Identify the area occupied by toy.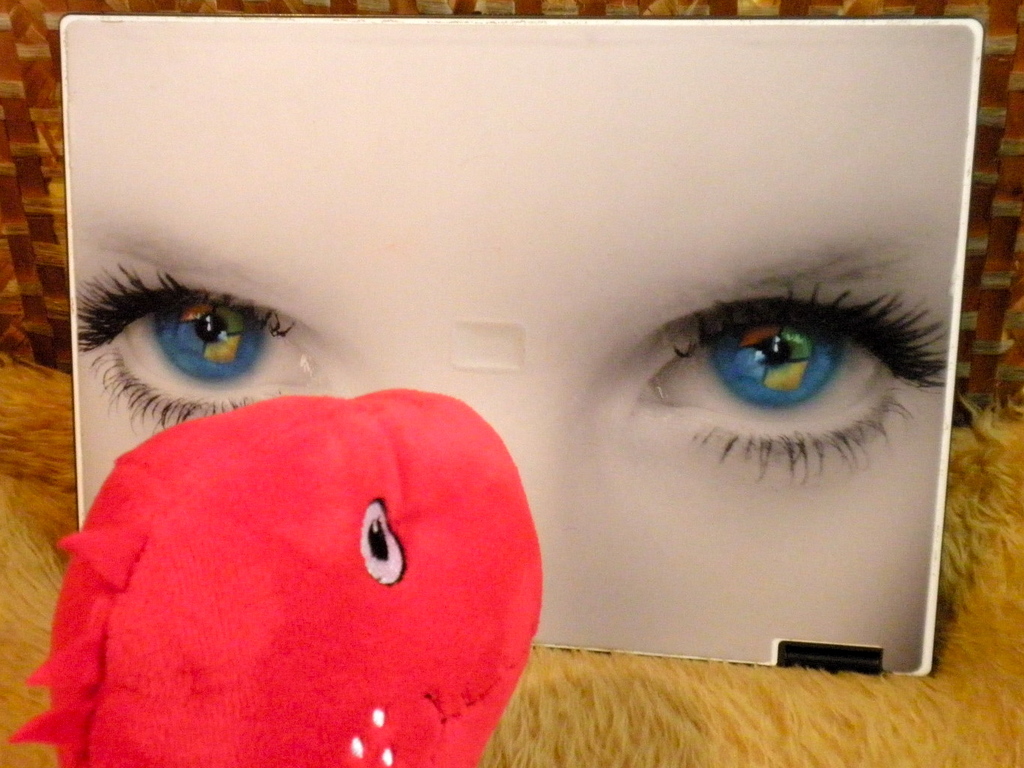
Area: [8, 389, 538, 767].
